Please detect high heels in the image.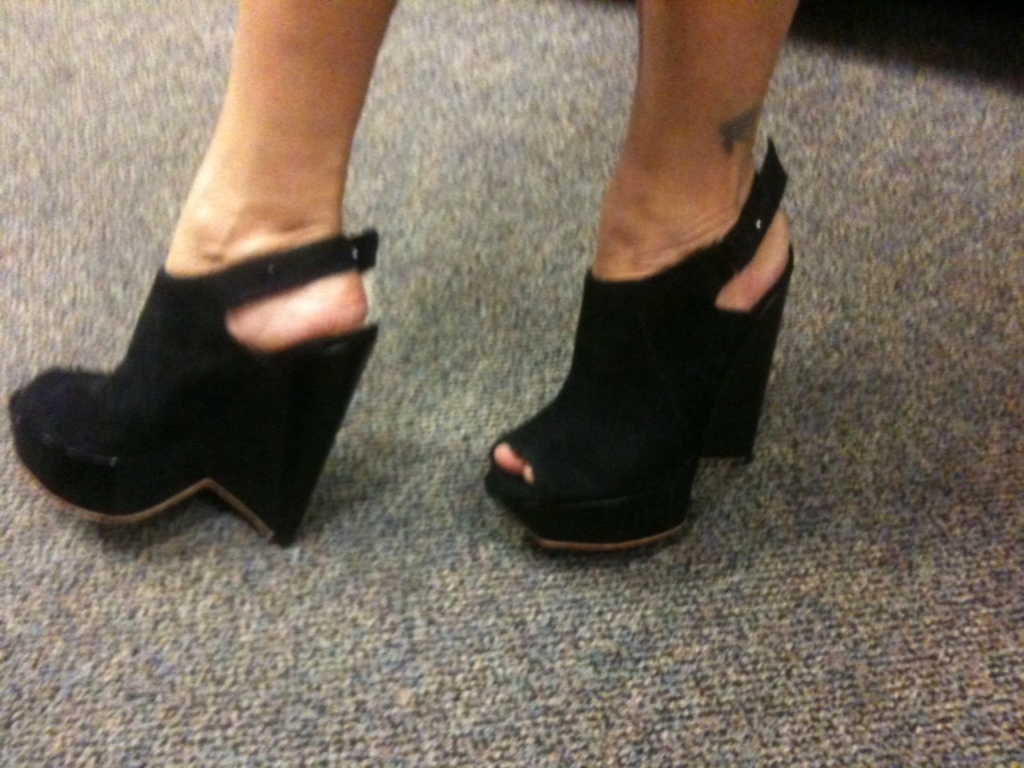
x1=11 y1=230 x2=381 y2=546.
